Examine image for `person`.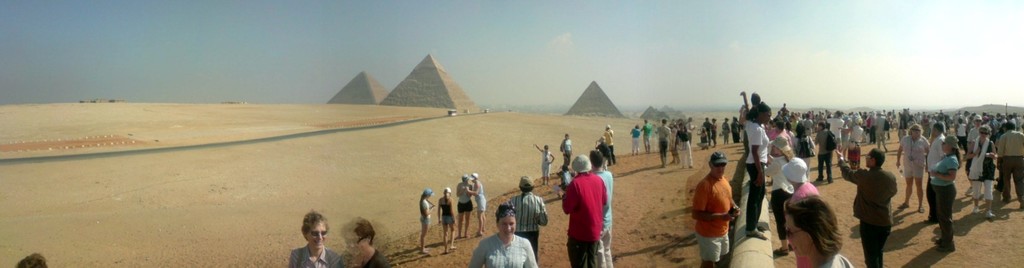
Examination result: {"x1": 925, "y1": 122, "x2": 947, "y2": 225}.
